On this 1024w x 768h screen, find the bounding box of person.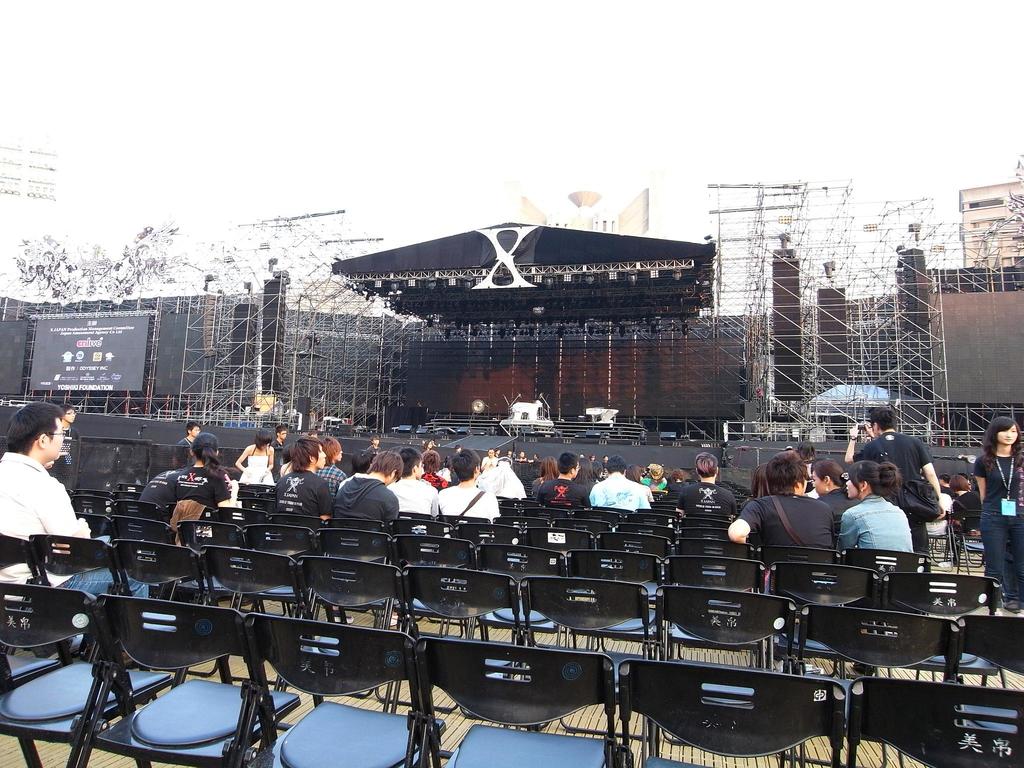
Bounding box: [173,427,234,515].
